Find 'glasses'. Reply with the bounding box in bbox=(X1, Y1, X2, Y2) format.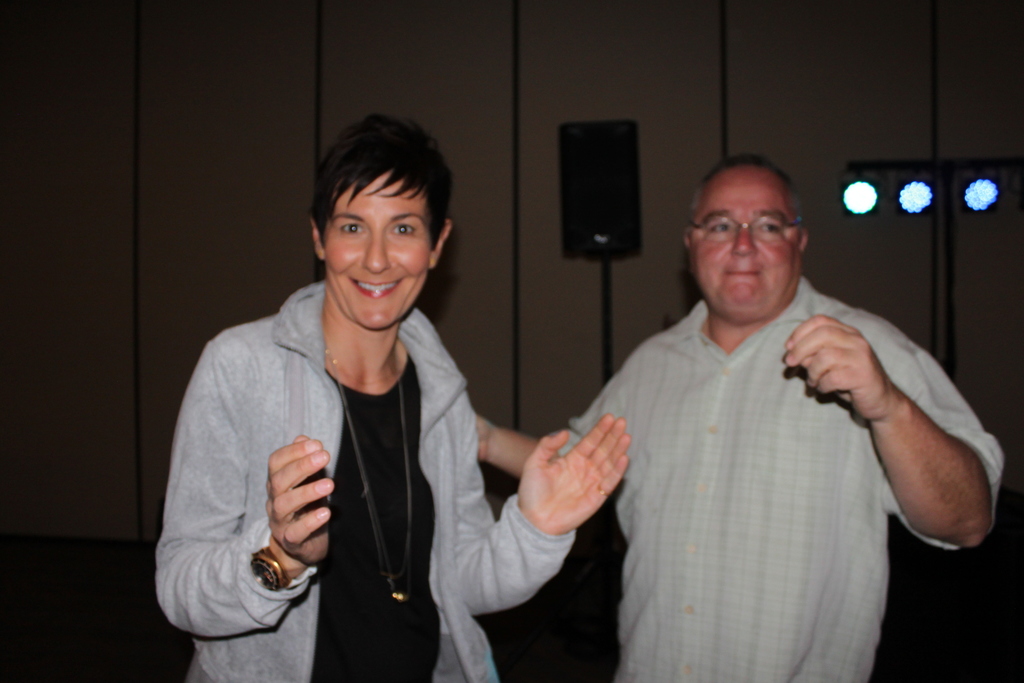
bbox=(703, 203, 829, 249).
